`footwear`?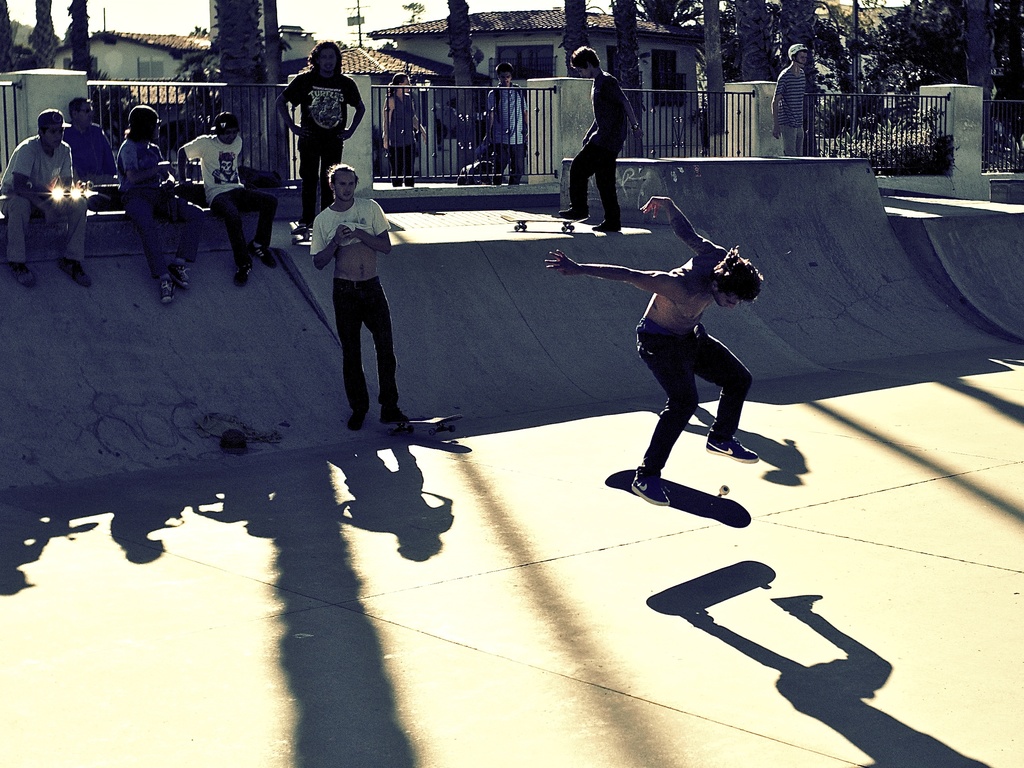
159 263 189 303
